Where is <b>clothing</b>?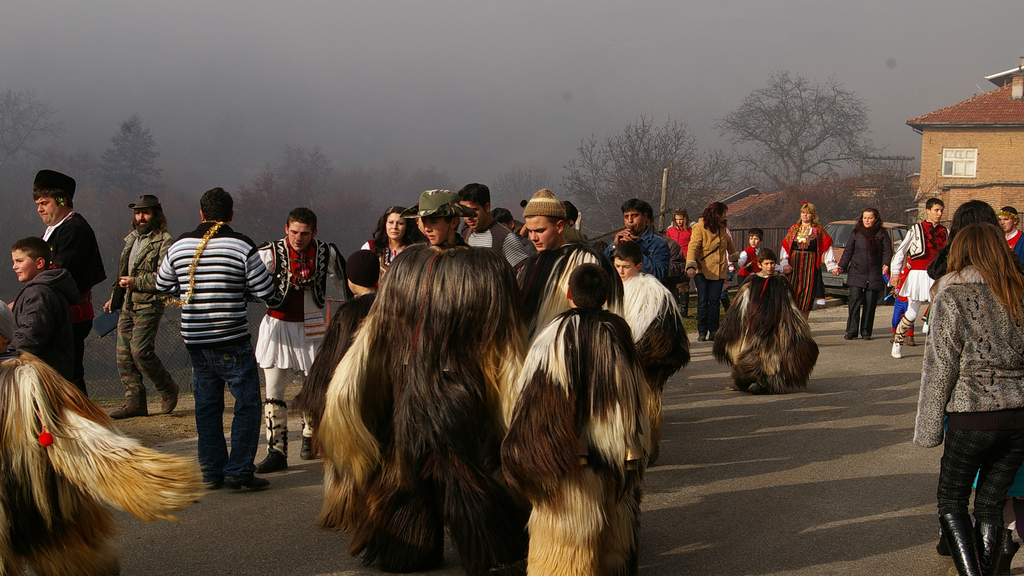
687, 217, 733, 335.
